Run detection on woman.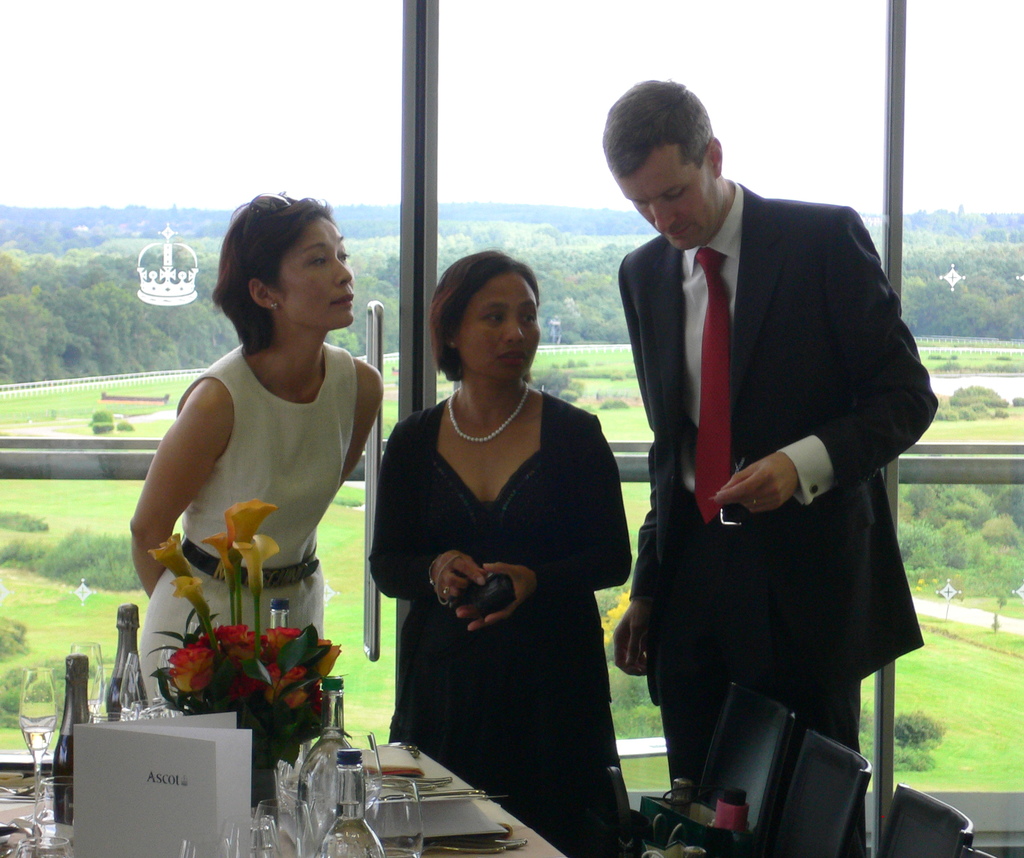
Result: 366:247:634:857.
